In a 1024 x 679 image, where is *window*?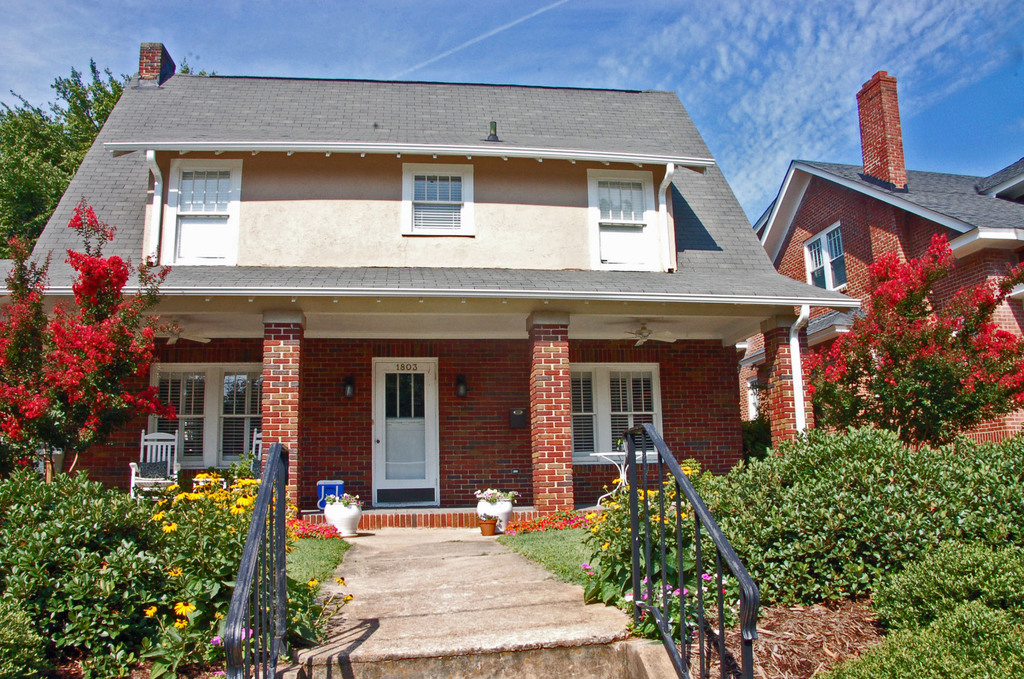
[x1=218, y1=360, x2=268, y2=470].
